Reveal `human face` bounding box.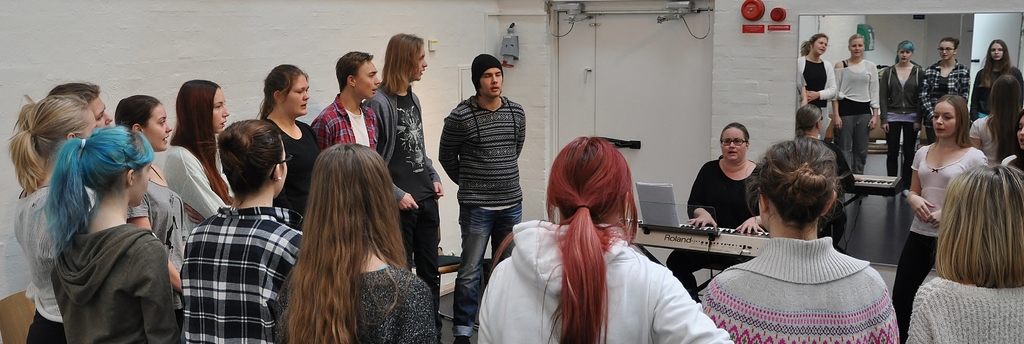
Revealed: (x1=355, y1=61, x2=379, y2=101).
